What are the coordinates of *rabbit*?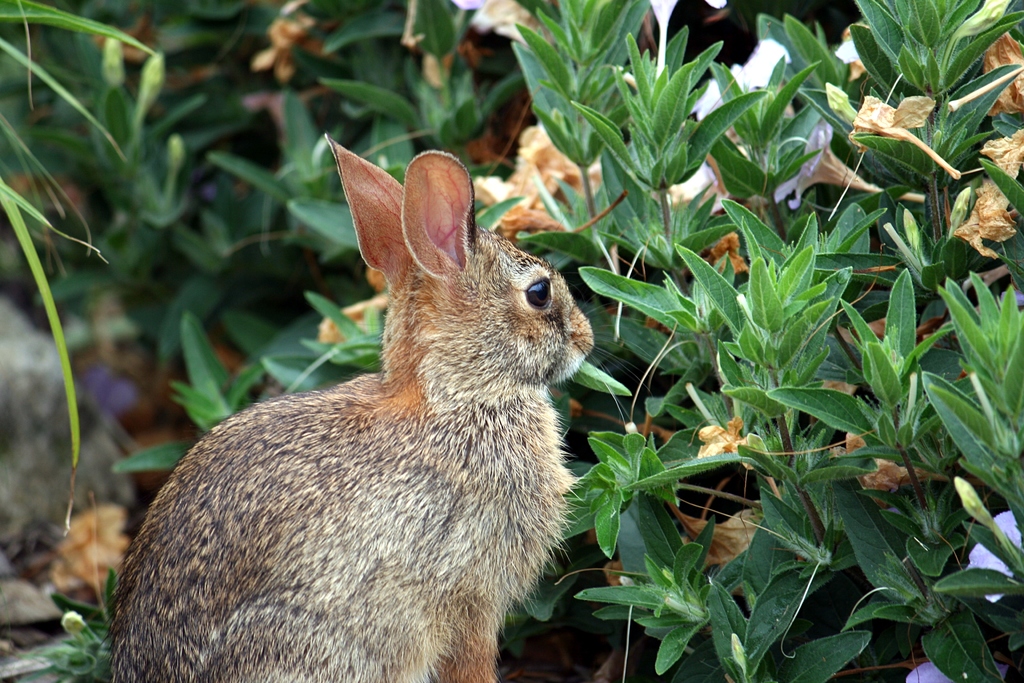
region(112, 133, 623, 682).
